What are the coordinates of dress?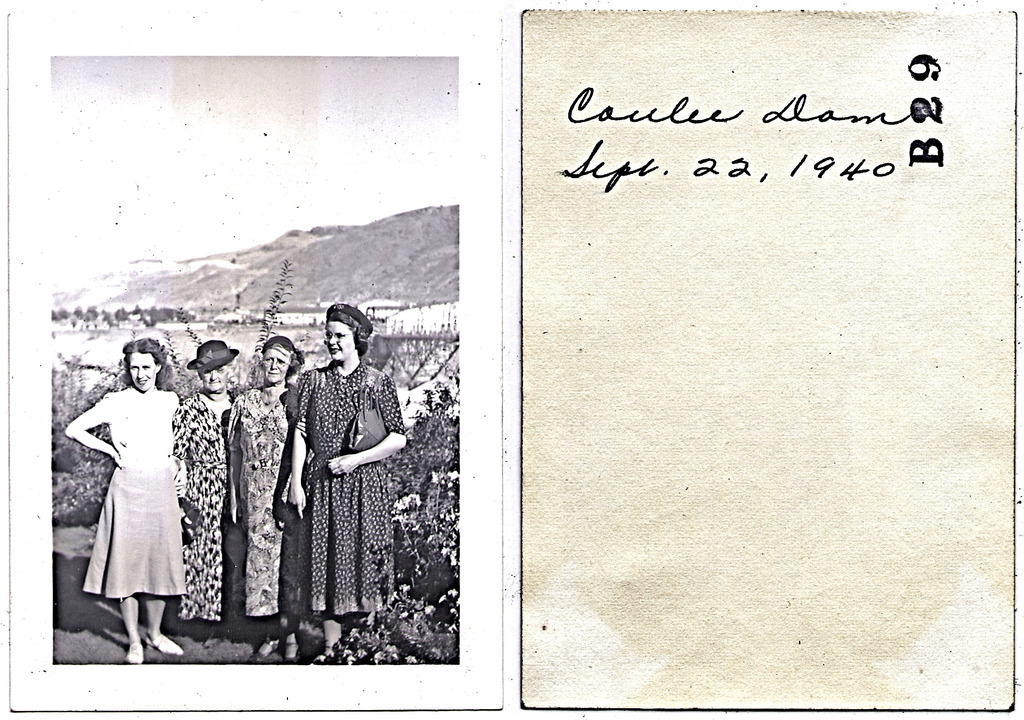
295:358:409:620.
